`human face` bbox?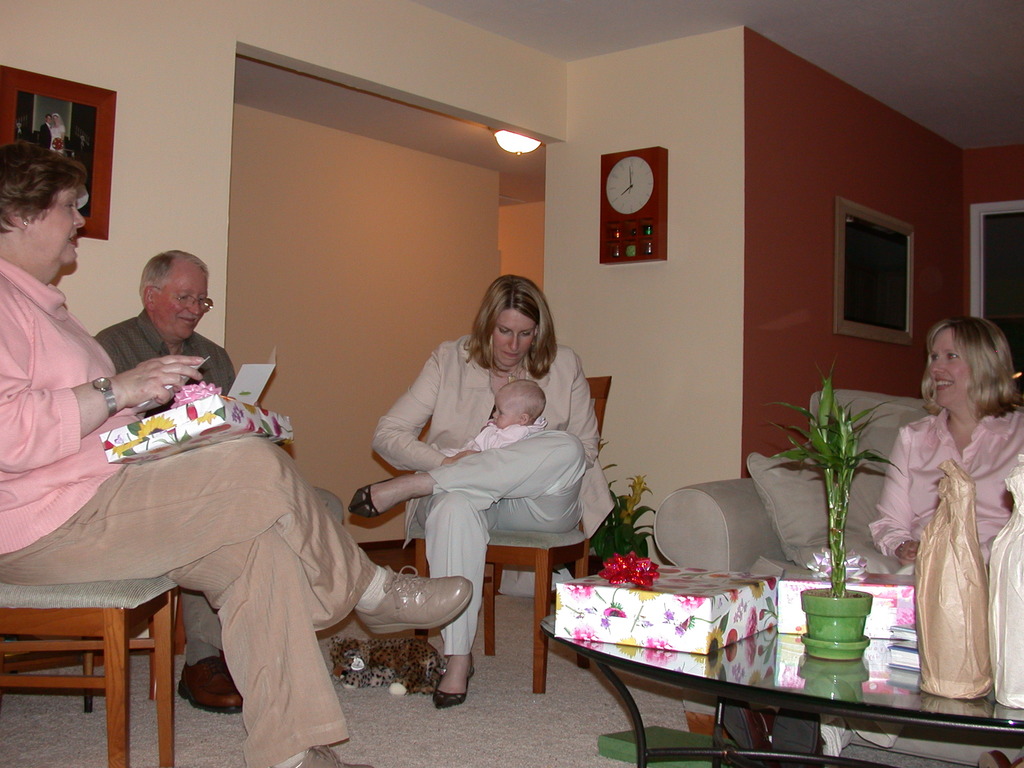
(x1=157, y1=262, x2=214, y2=338)
